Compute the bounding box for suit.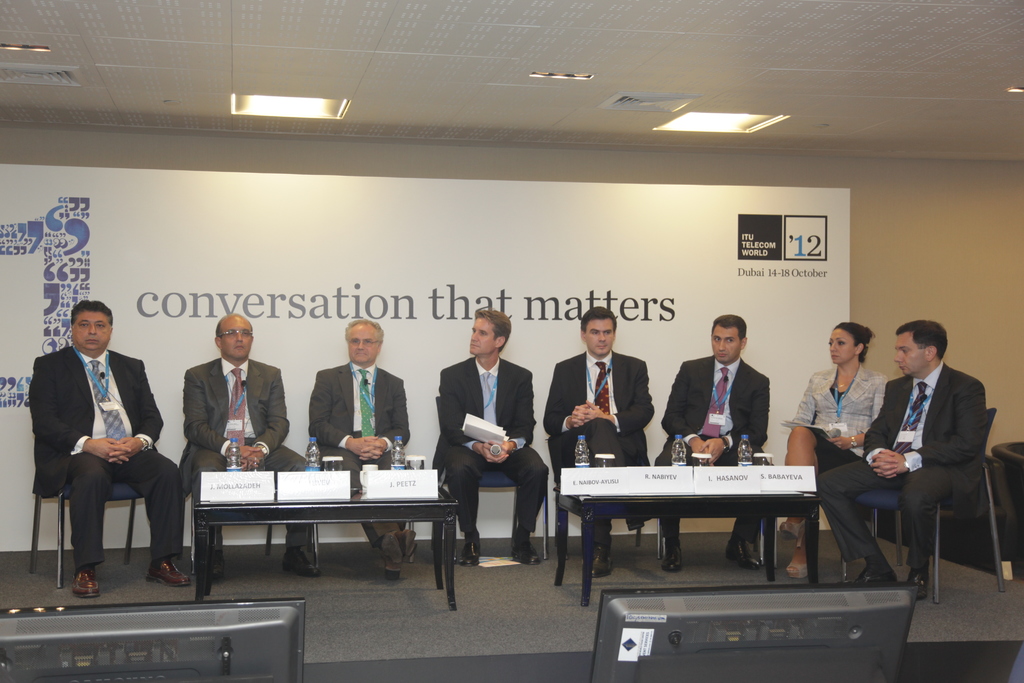
l=40, t=327, r=185, b=583.
